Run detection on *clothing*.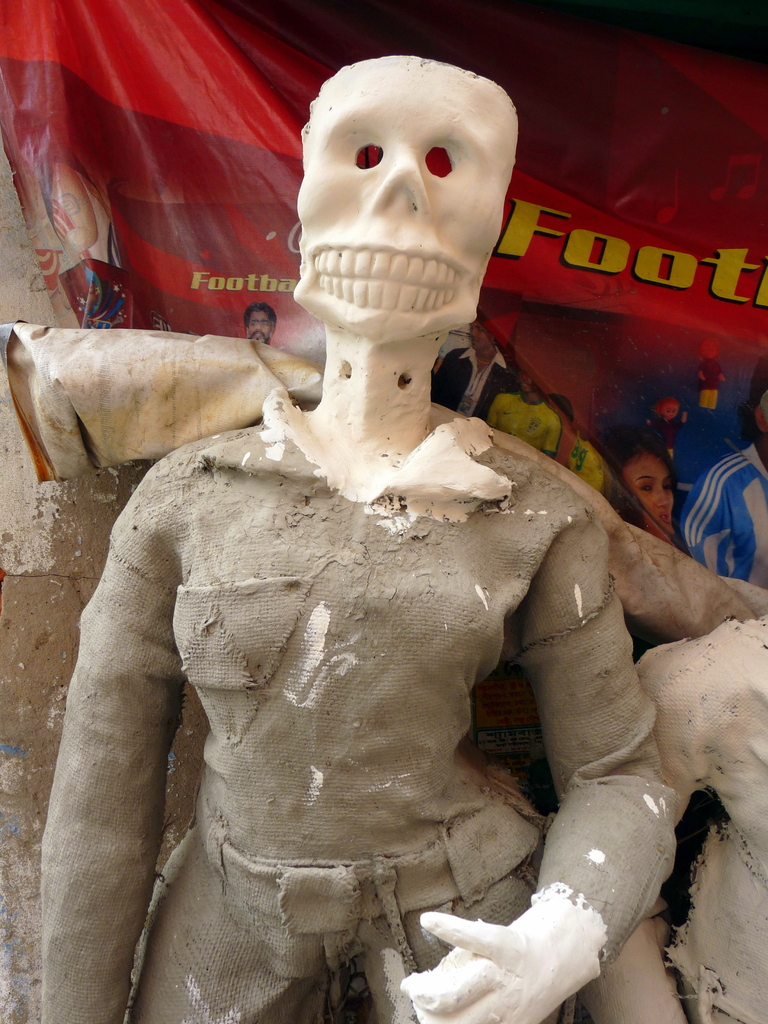
Result: 35:432:649:966.
